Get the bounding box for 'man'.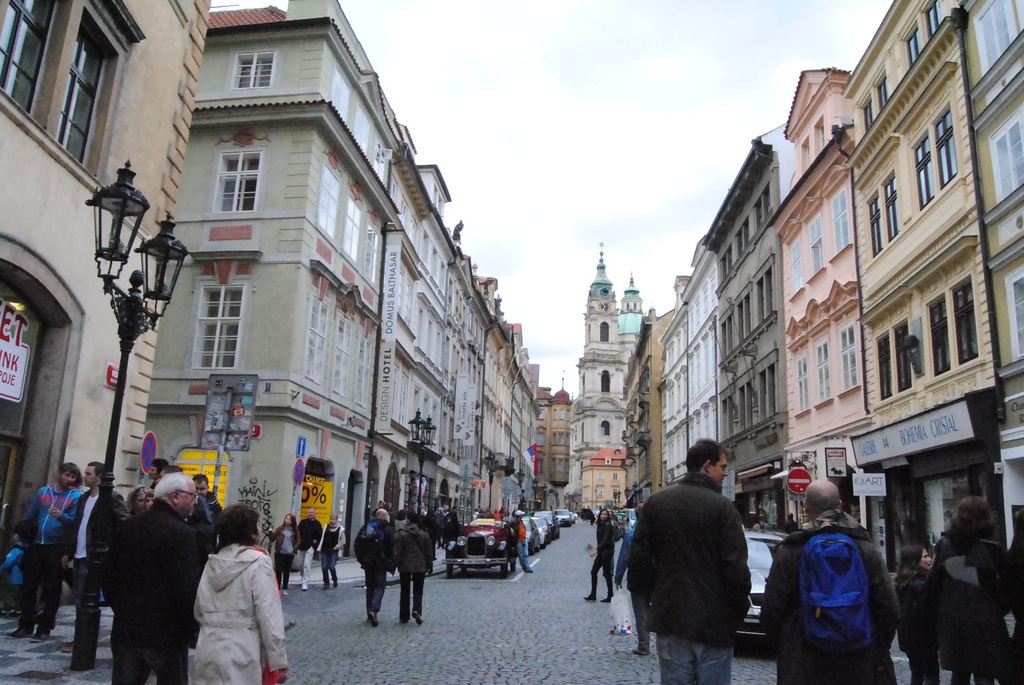
(x1=627, y1=432, x2=751, y2=684).
